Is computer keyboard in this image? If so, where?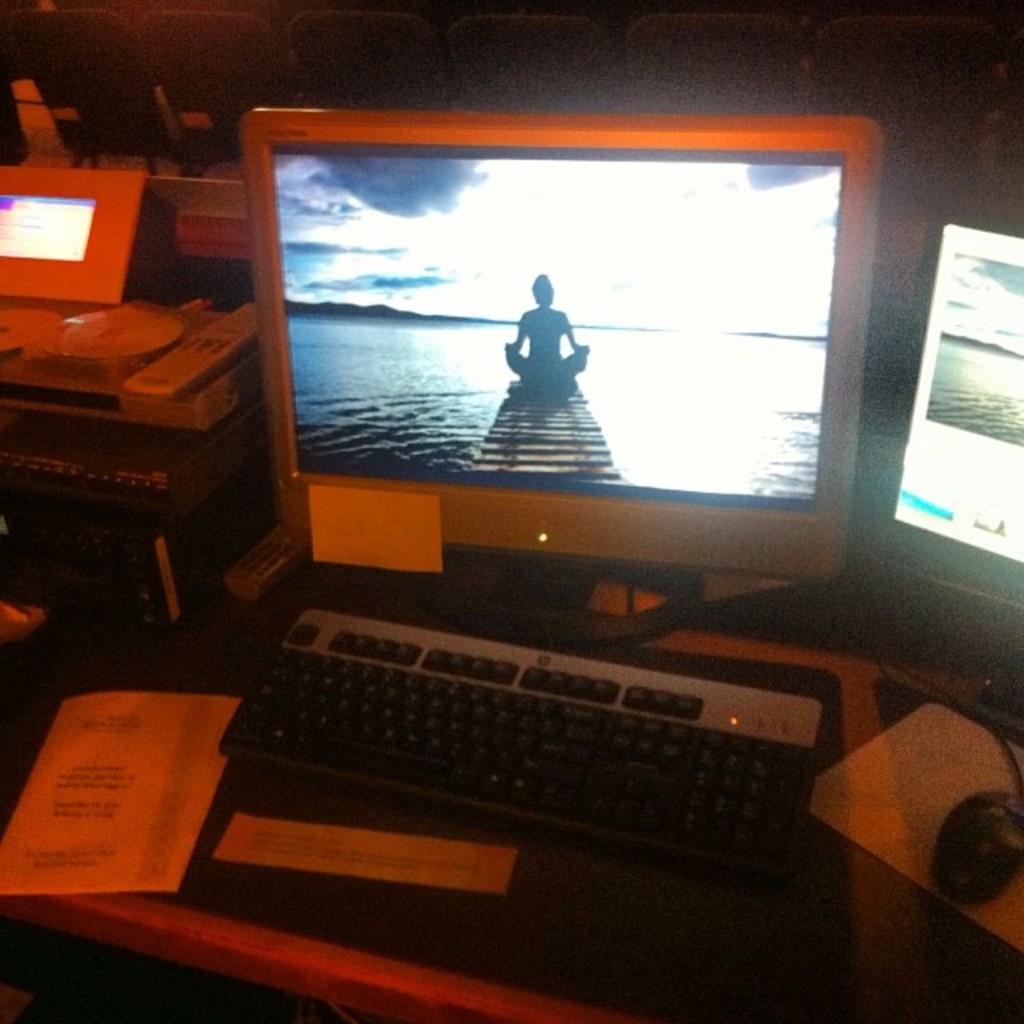
Yes, at bbox(218, 603, 842, 869).
